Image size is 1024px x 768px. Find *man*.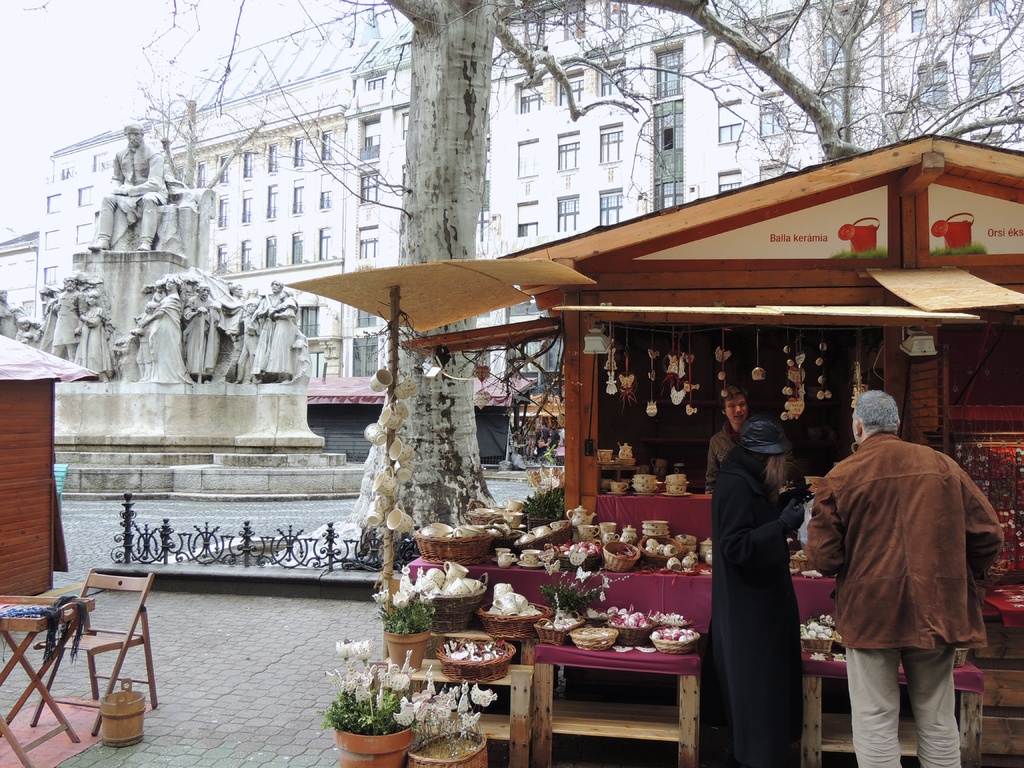
706:387:753:492.
